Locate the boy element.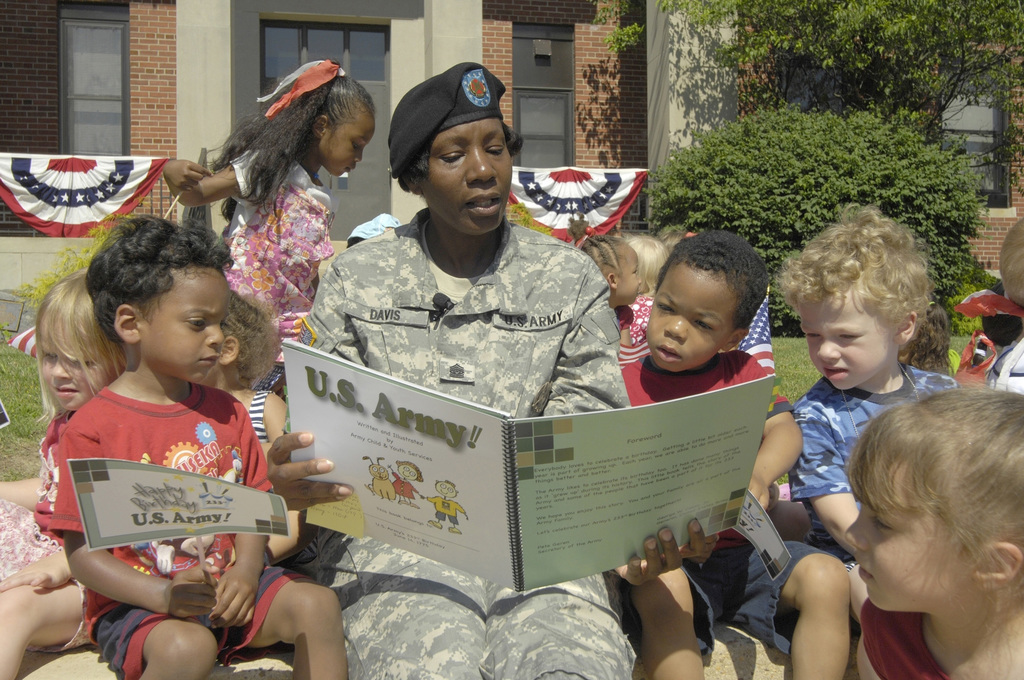
Element bbox: bbox(46, 216, 348, 679).
